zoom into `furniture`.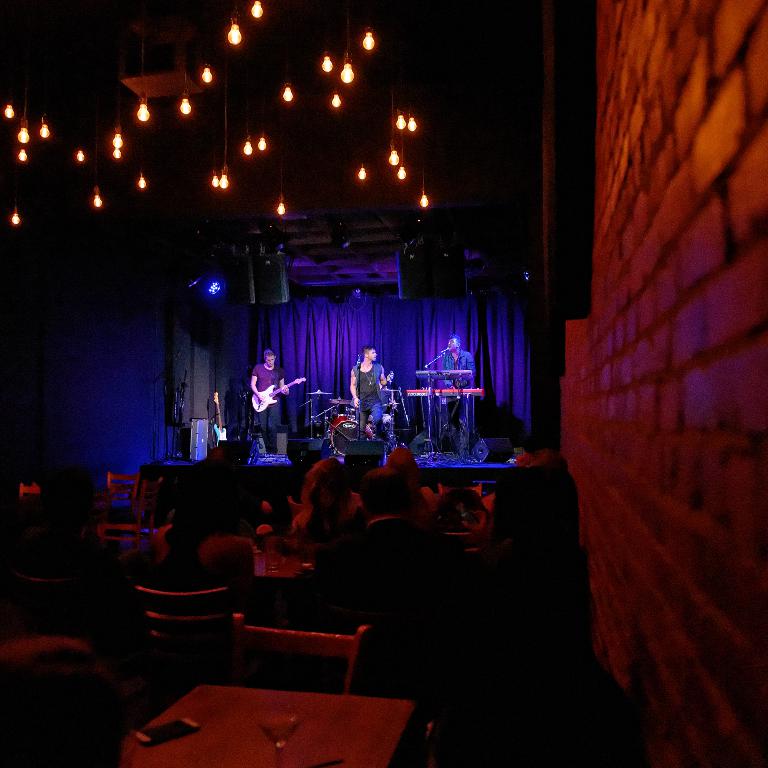
Zoom target: x1=117 y1=681 x2=416 y2=767.
